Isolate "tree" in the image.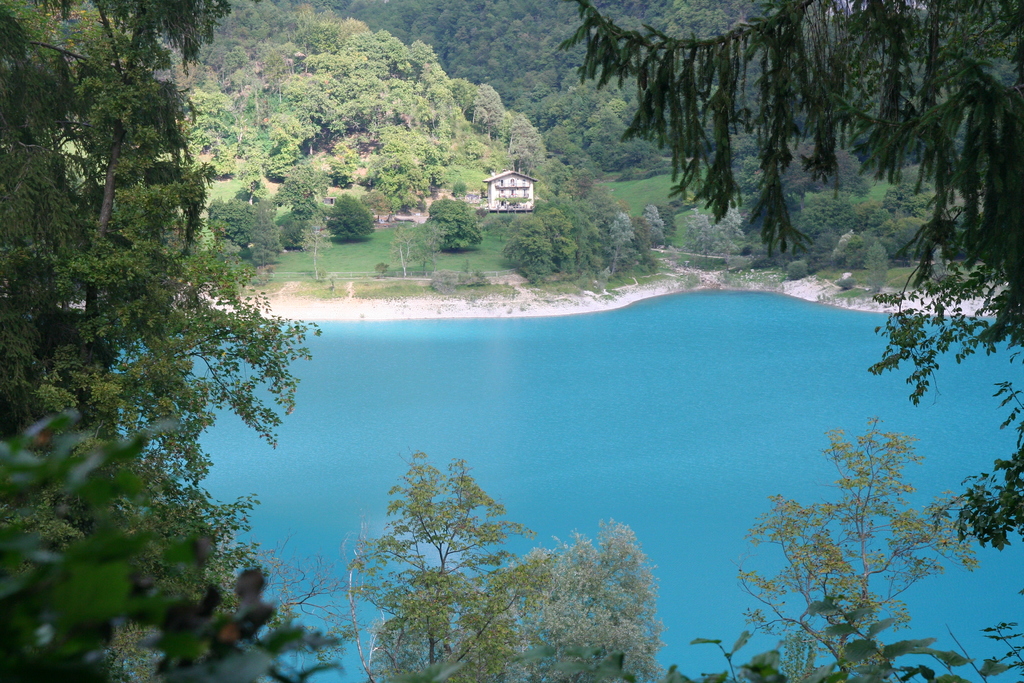
Isolated region: [x1=498, y1=186, x2=662, y2=286].
